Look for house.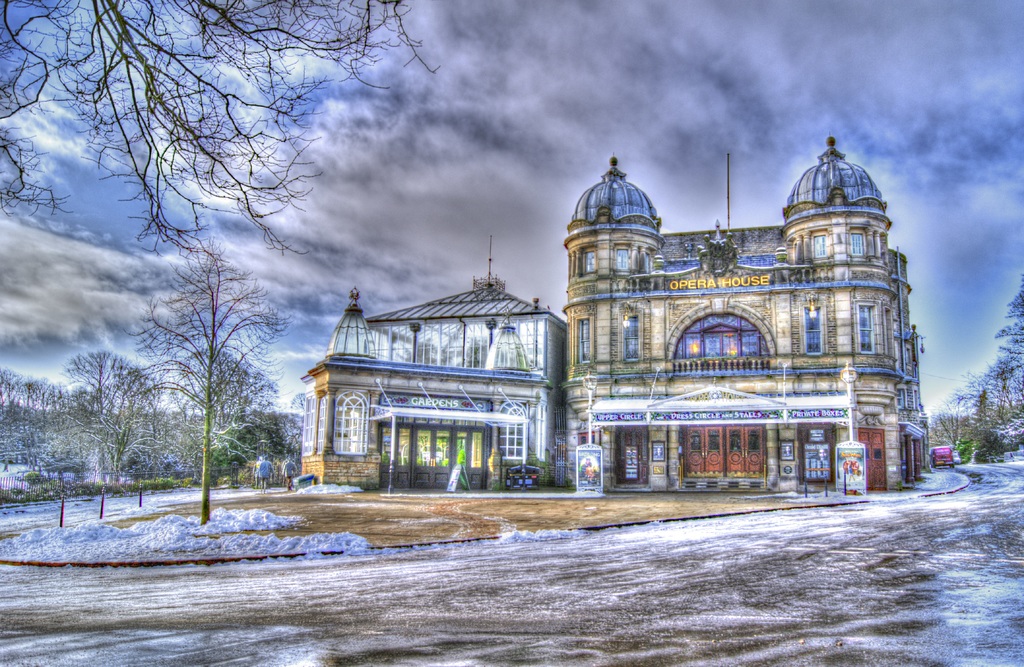
Found: 299:130:943:498.
